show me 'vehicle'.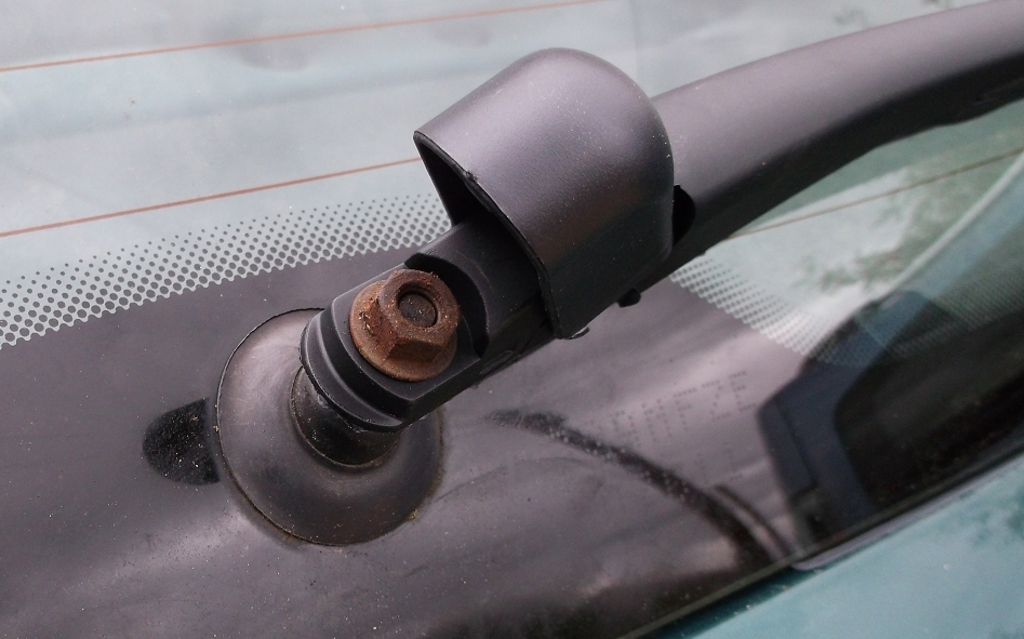
'vehicle' is here: 0 0 1023 638.
